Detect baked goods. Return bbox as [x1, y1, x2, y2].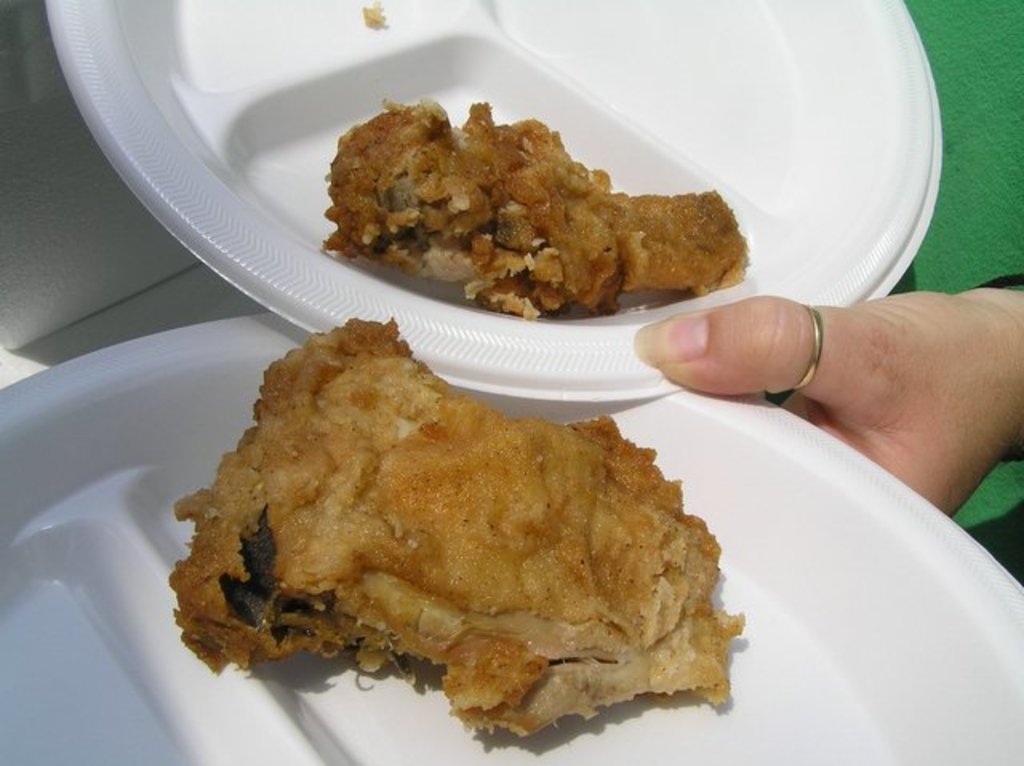
[317, 99, 749, 317].
